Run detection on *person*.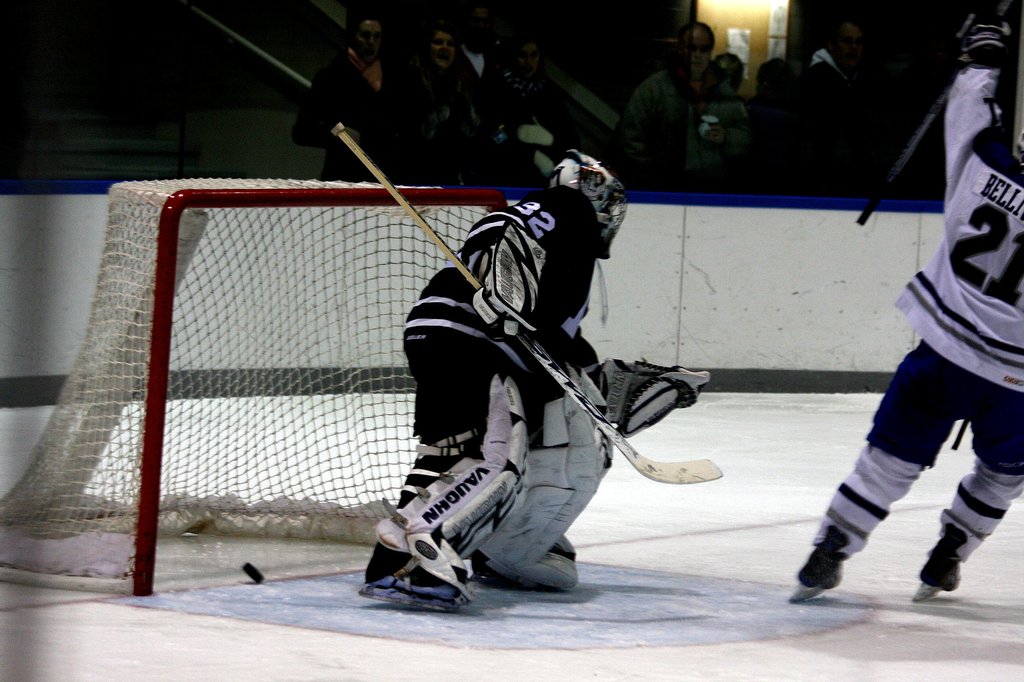
Result: (x1=412, y1=29, x2=494, y2=186).
